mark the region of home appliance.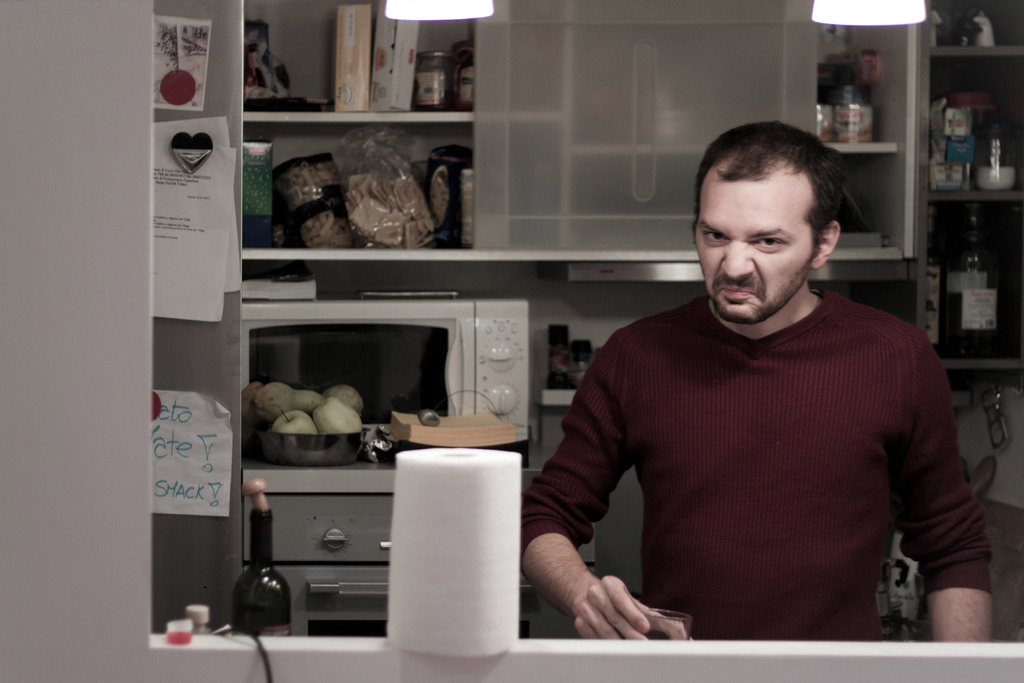
Region: detection(240, 239, 551, 600).
